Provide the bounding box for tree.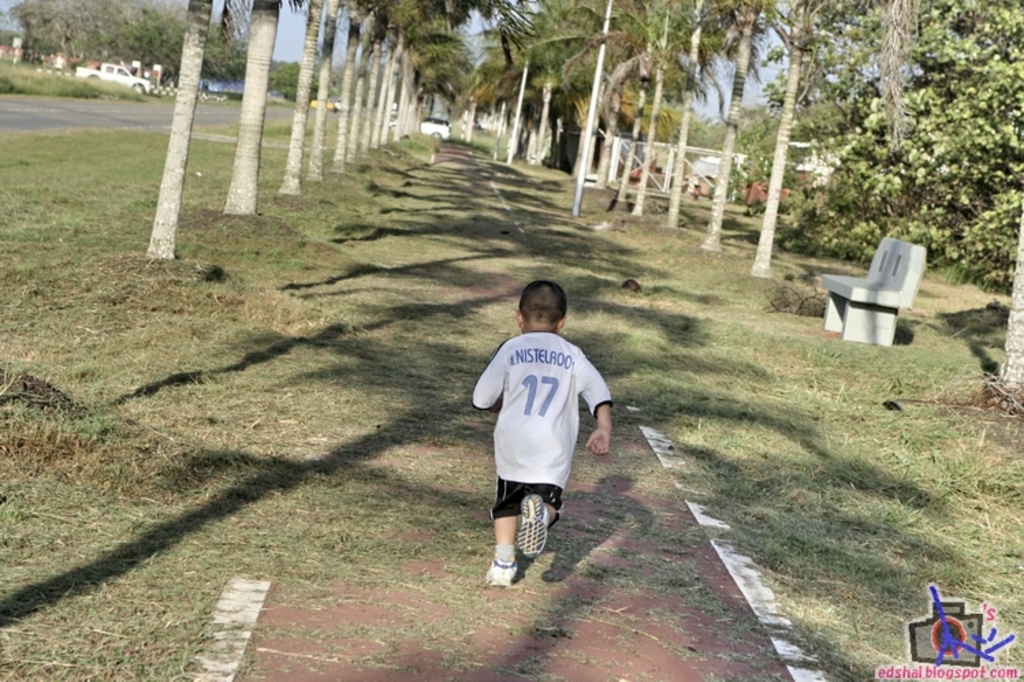
bbox(139, 0, 212, 267).
